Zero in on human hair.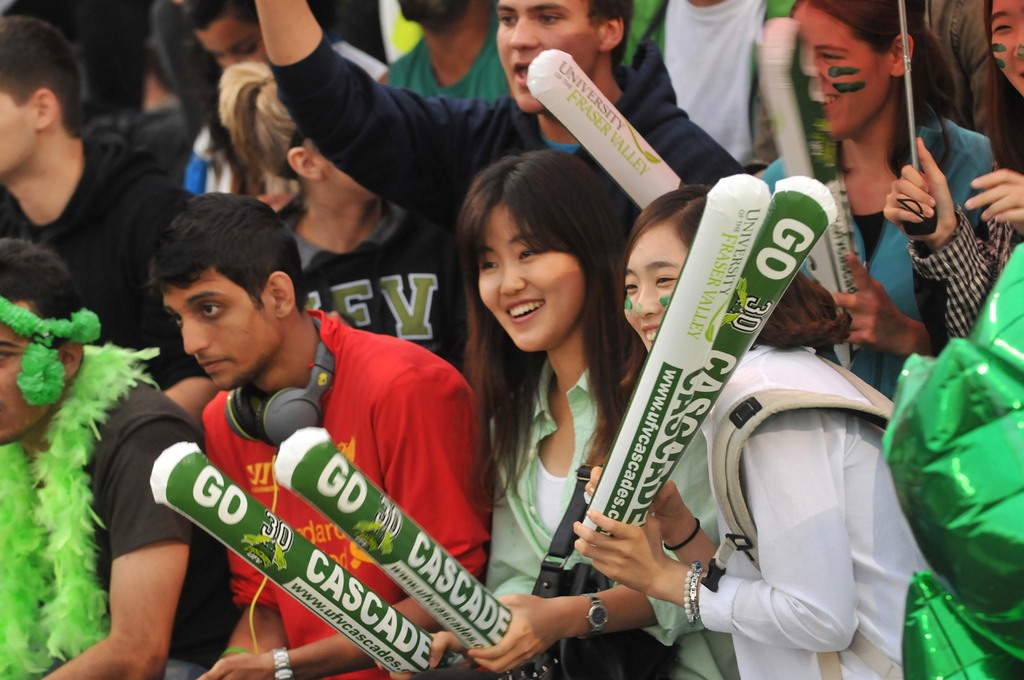
Zeroed in: [left=632, top=184, right=853, bottom=354].
